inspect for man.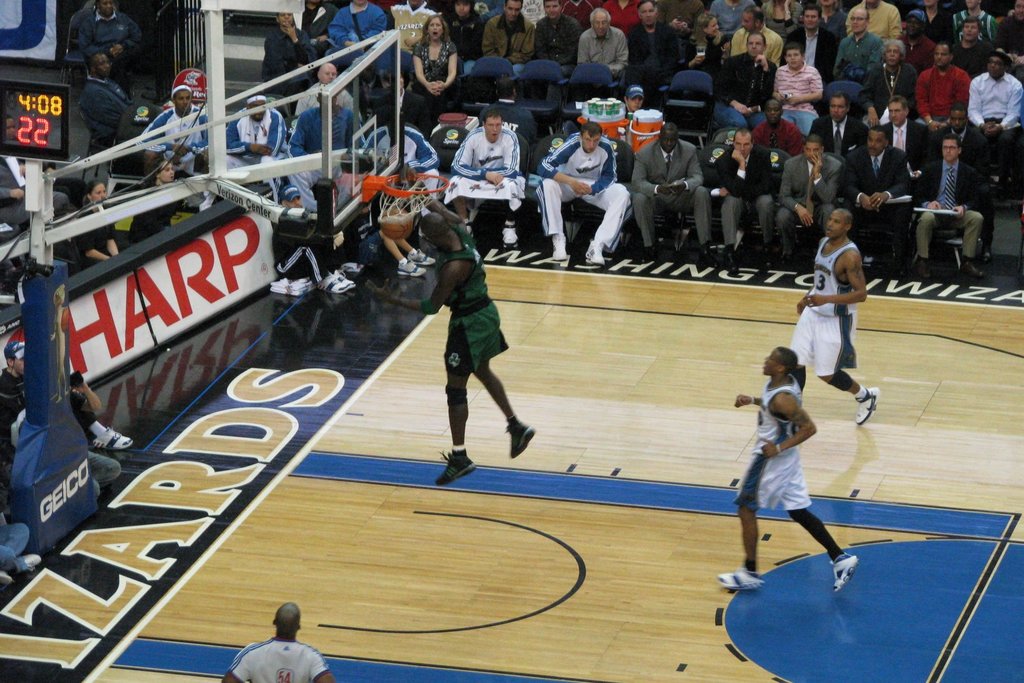
Inspection: 70,58,137,141.
